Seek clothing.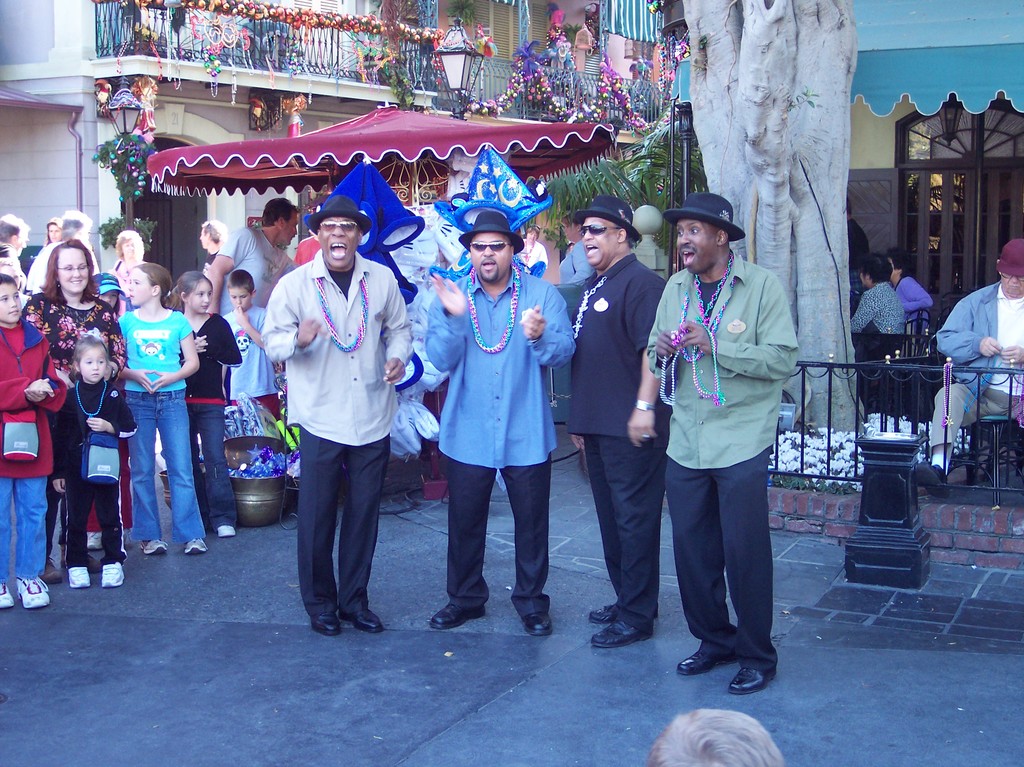
(444, 460, 552, 620).
